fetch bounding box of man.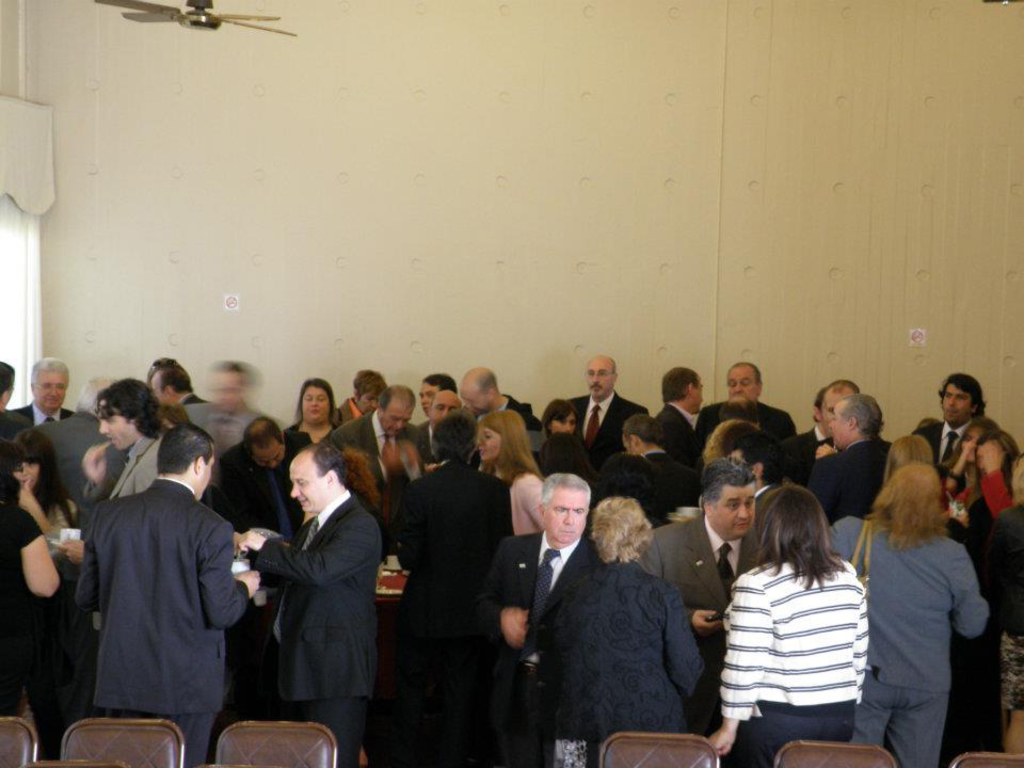
Bbox: 635/458/769/767.
